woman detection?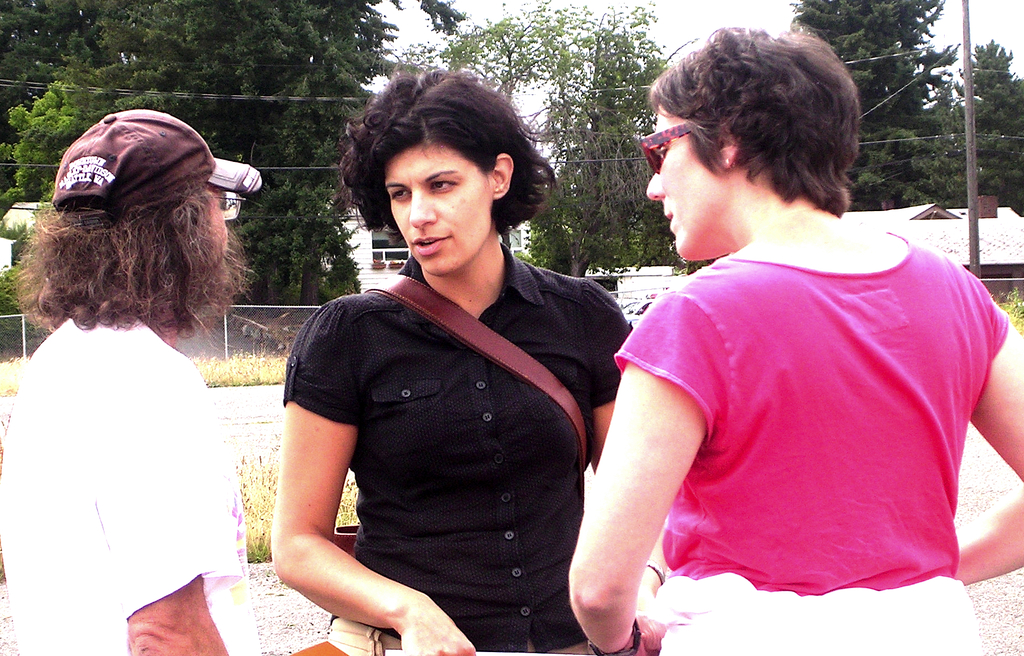
{"x1": 248, "y1": 79, "x2": 619, "y2": 655}
